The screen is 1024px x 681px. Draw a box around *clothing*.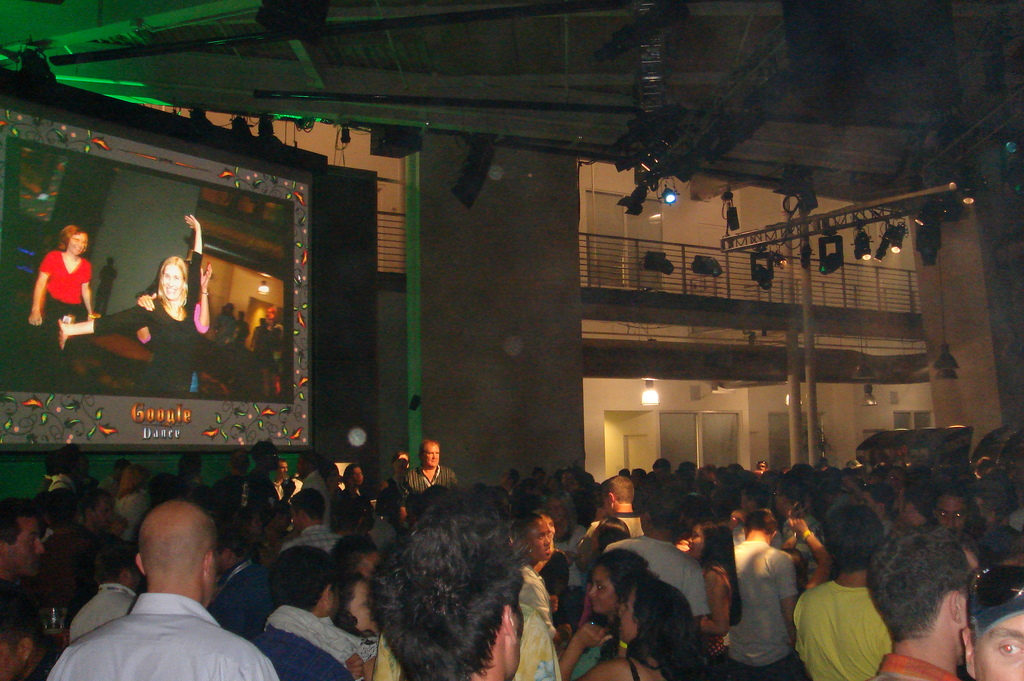
rect(252, 599, 355, 680).
